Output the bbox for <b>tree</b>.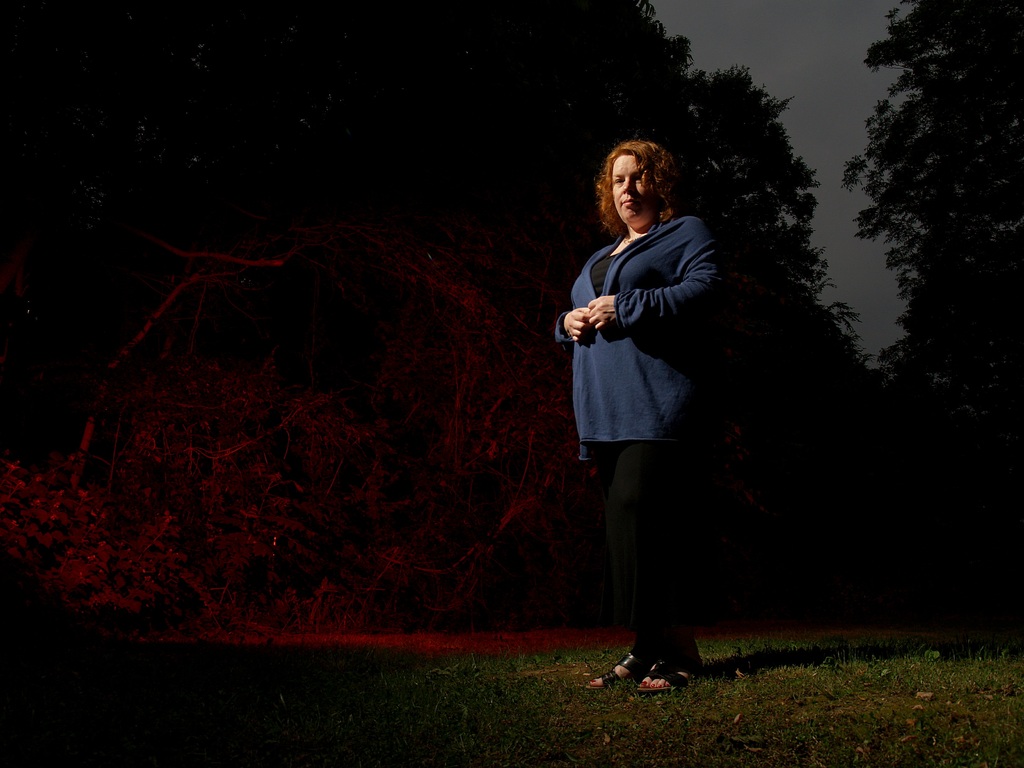
<region>838, 0, 1023, 393</region>.
